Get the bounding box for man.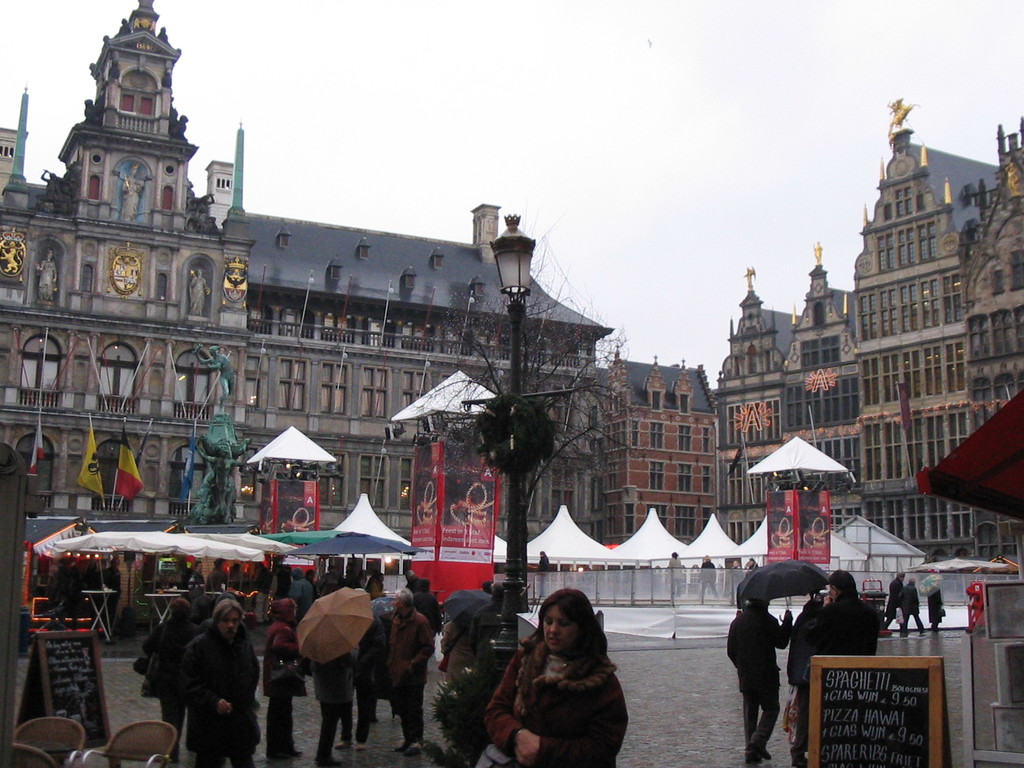
181, 593, 273, 767.
